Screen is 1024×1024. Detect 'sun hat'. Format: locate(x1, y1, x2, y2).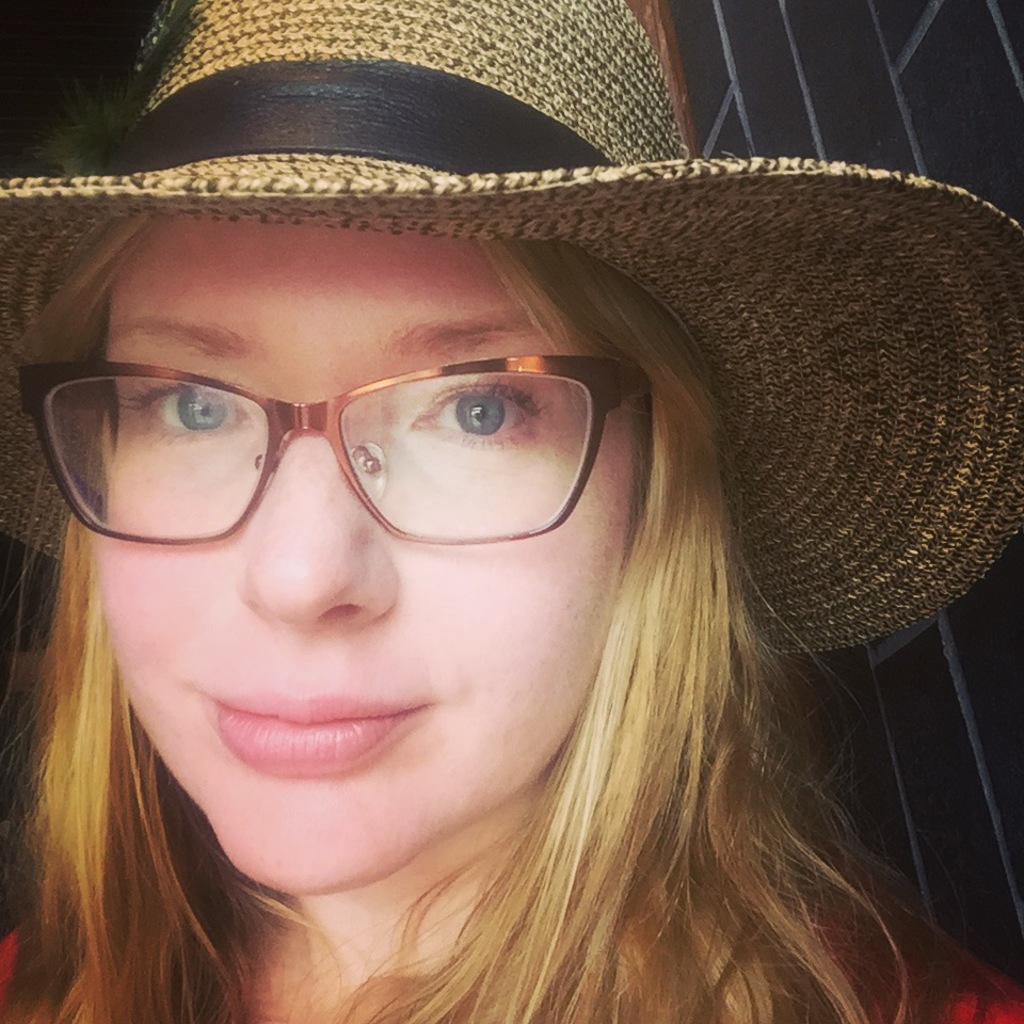
locate(0, 0, 1023, 658).
